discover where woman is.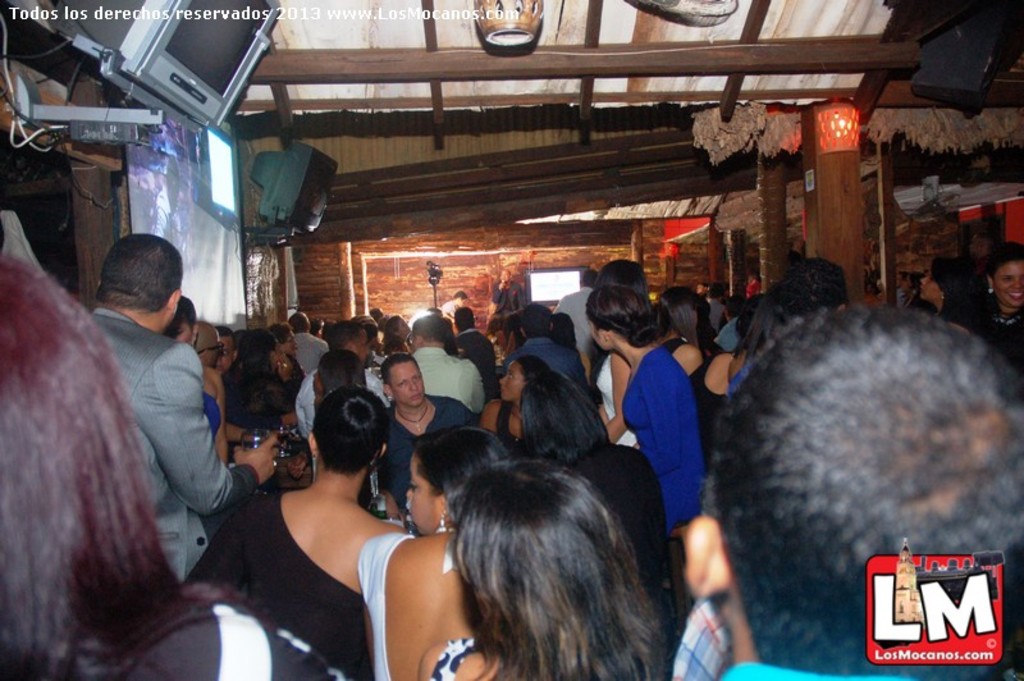
Discovered at bbox=[607, 284, 695, 531].
